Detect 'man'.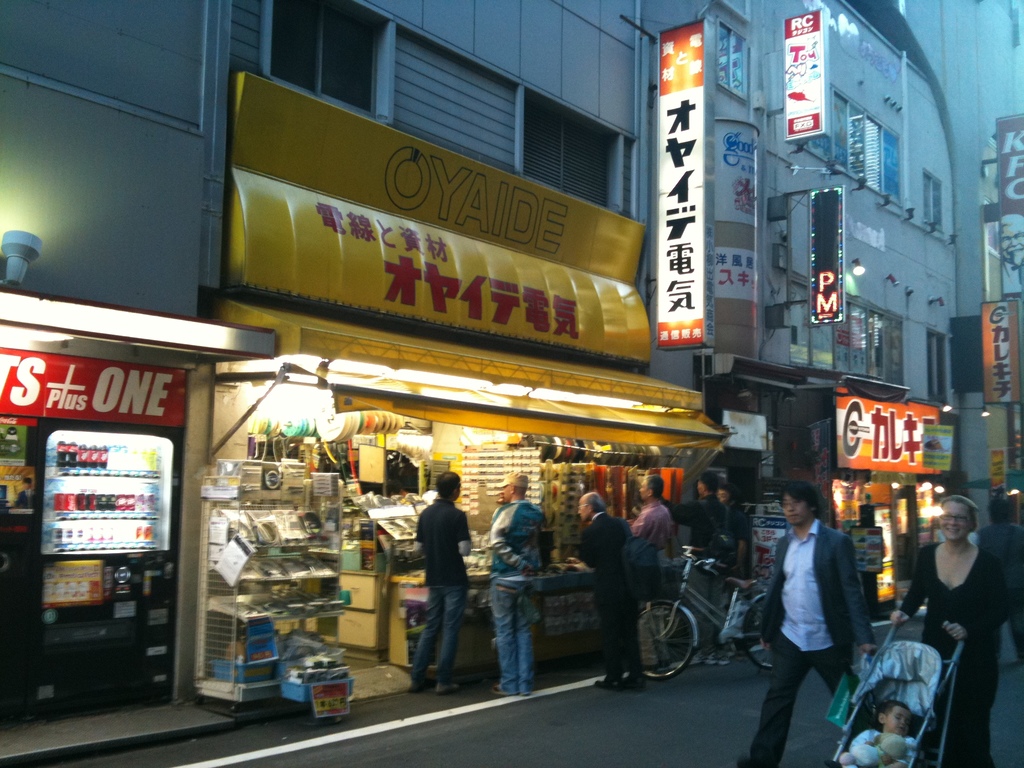
Detected at crop(483, 467, 545, 694).
